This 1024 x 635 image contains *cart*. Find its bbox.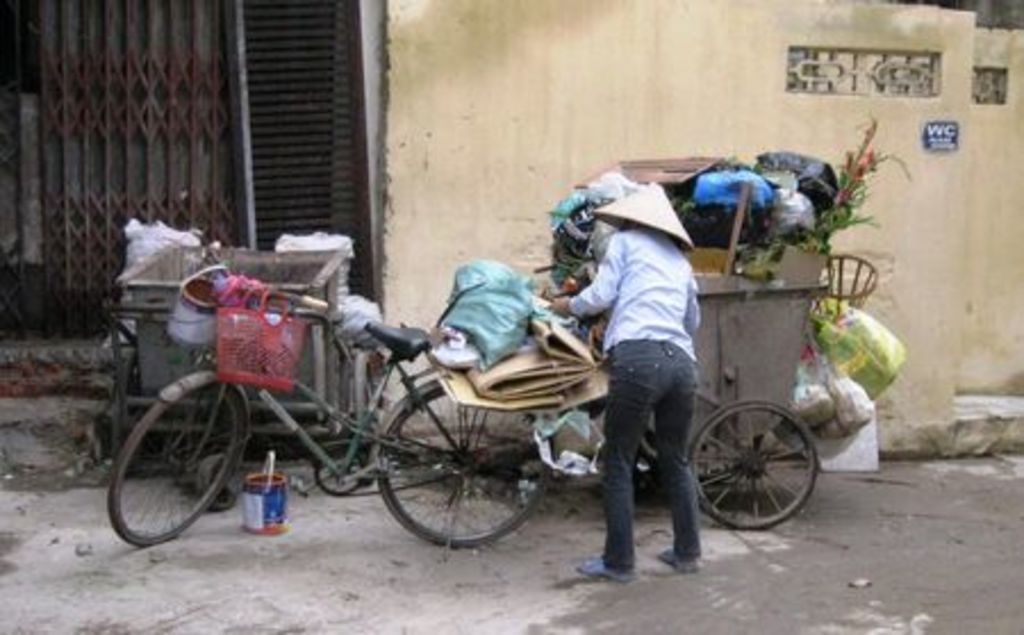
(x1=109, y1=237, x2=380, y2=489).
